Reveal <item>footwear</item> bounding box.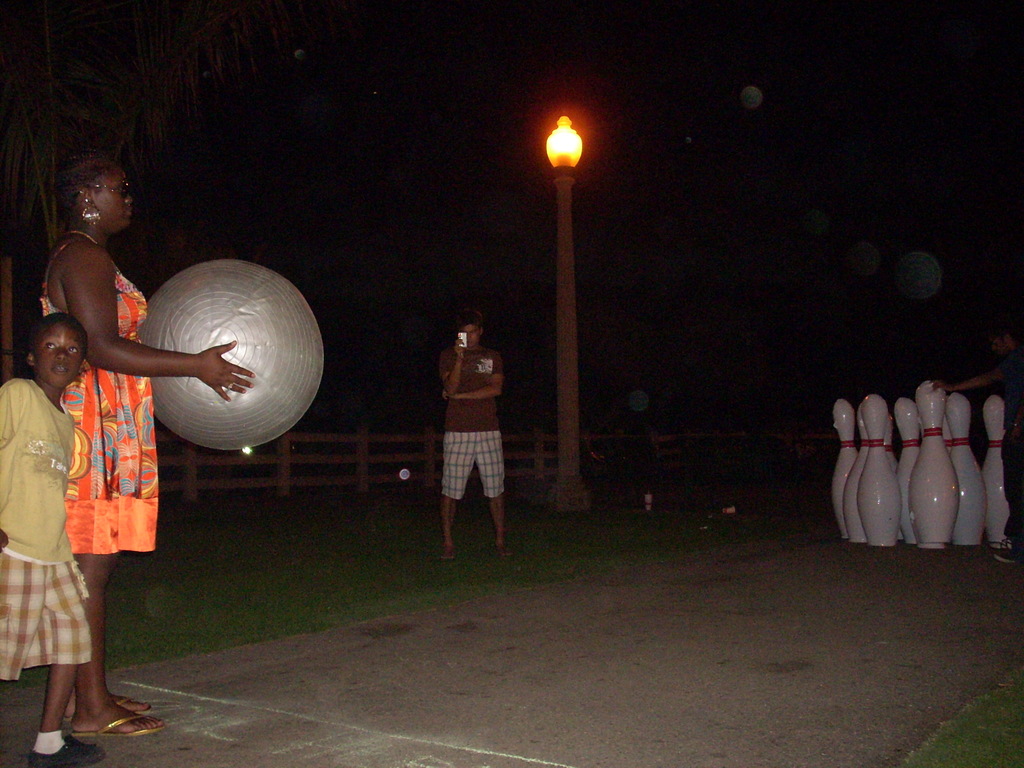
Revealed: [66, 712, 167, 738].
